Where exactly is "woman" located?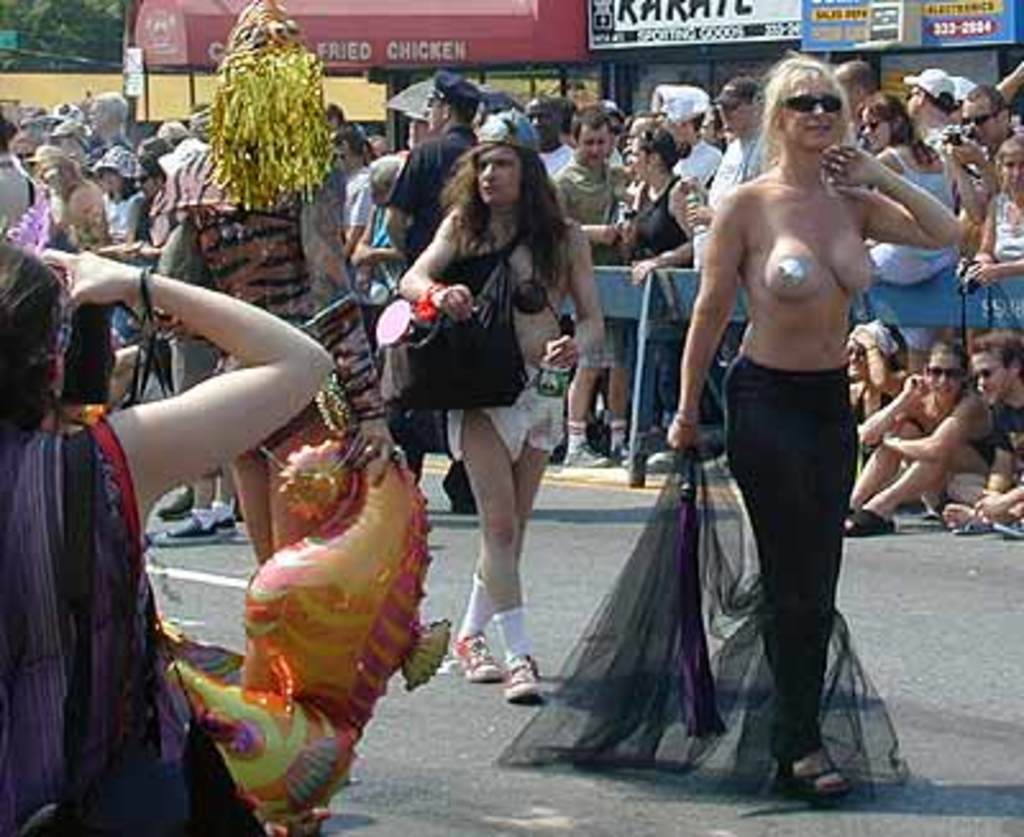
Its bounding box is region(159, 28, 392, 834).
